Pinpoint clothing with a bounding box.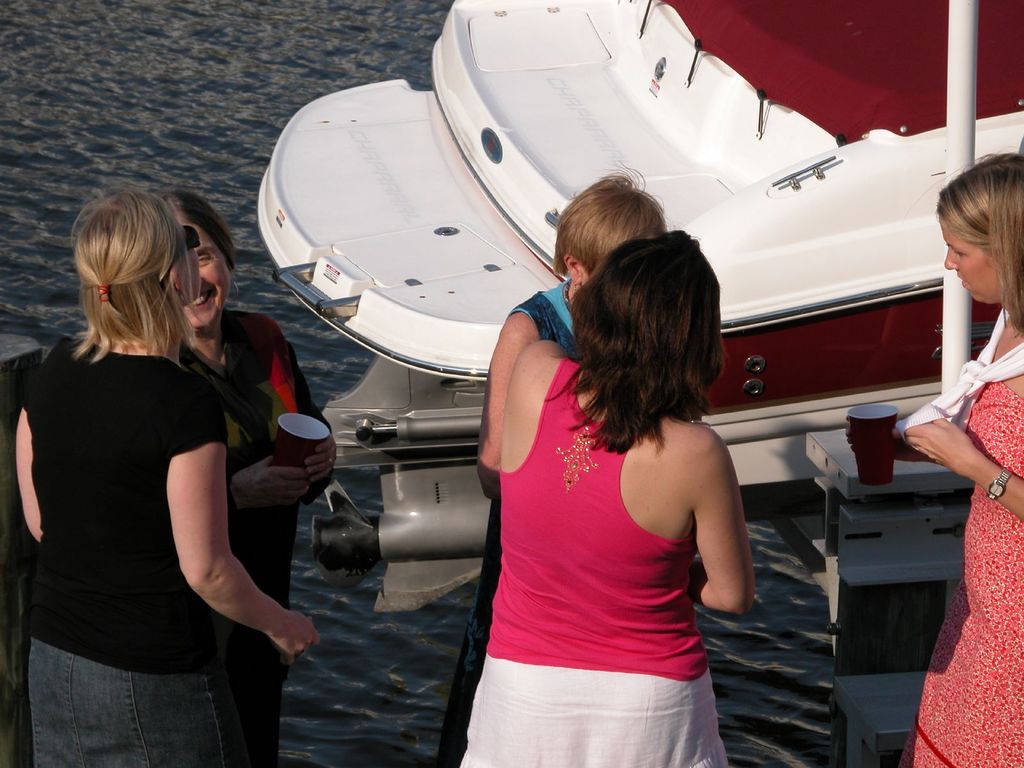
[left=431, top=264, right=584, bottom=767].
